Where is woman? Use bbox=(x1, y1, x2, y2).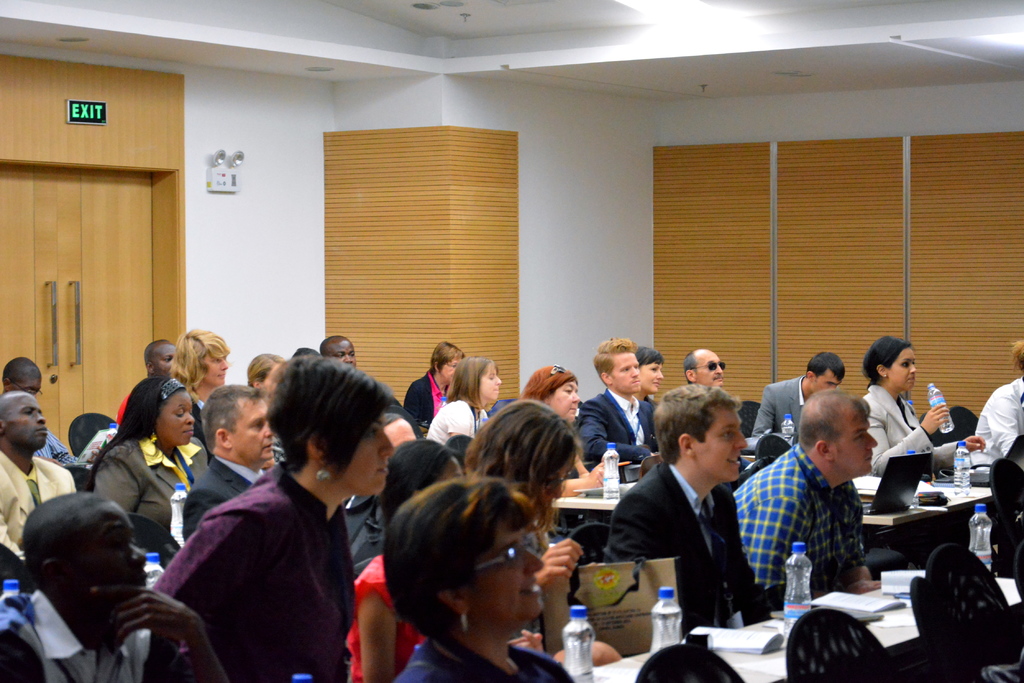
bbox=(394, 475, 577, 682).
